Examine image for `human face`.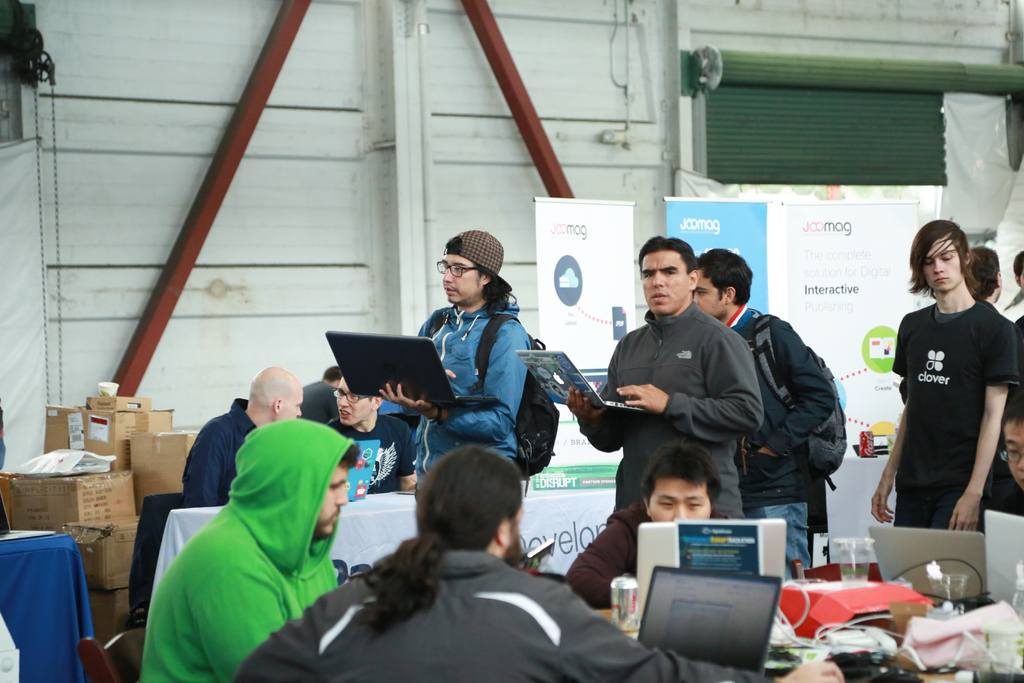
Examination result: 926 233 959 292.
